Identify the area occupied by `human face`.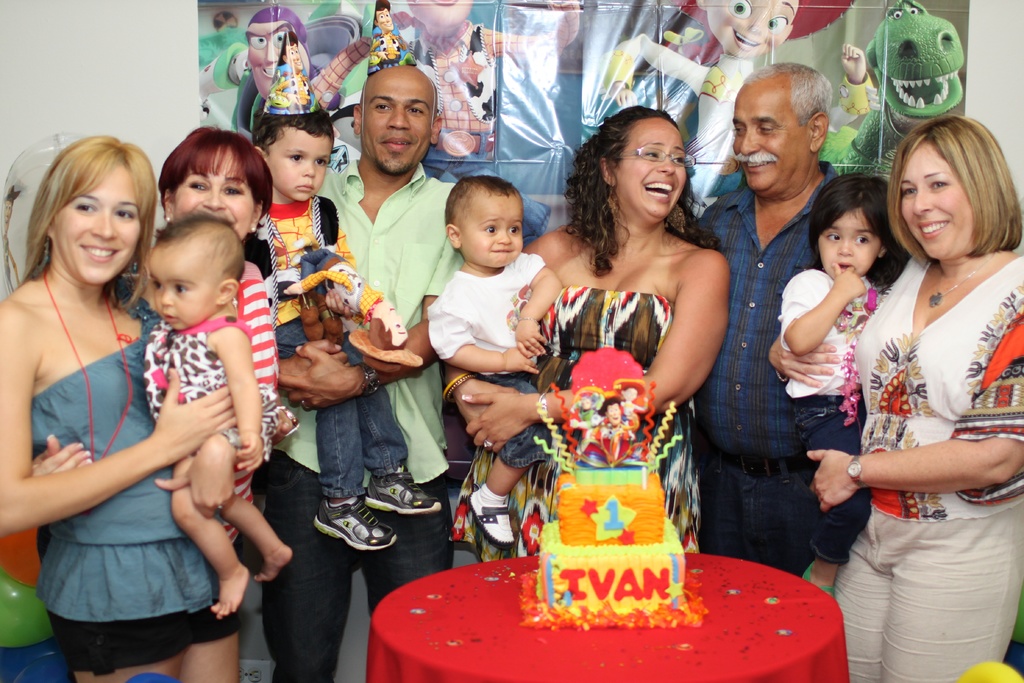
Area: bbox=[154, 240, 211, 329].
